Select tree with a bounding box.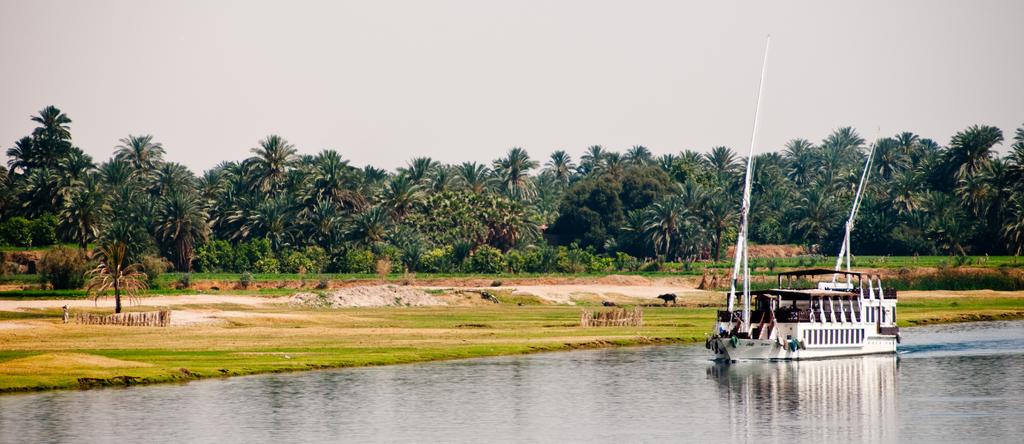
x1=110 y1=123 x2=170 y2=174.
